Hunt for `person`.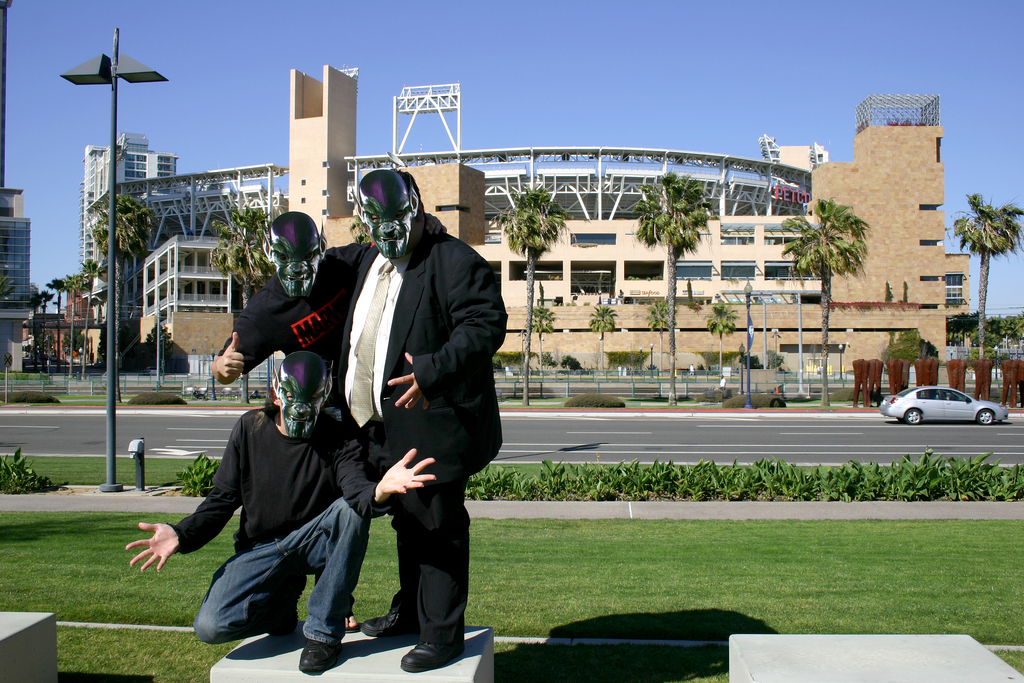
Hunted down at (x1=127, y1=352, x2=442, y2=680).
